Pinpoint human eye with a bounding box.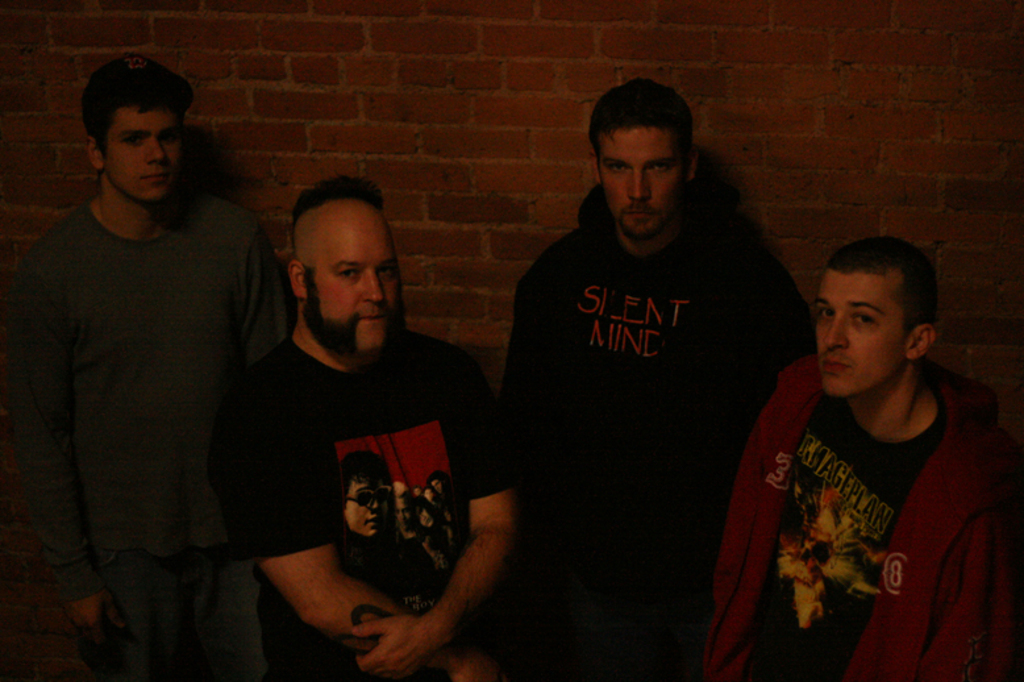
rect(158, 126, 182, 142).
